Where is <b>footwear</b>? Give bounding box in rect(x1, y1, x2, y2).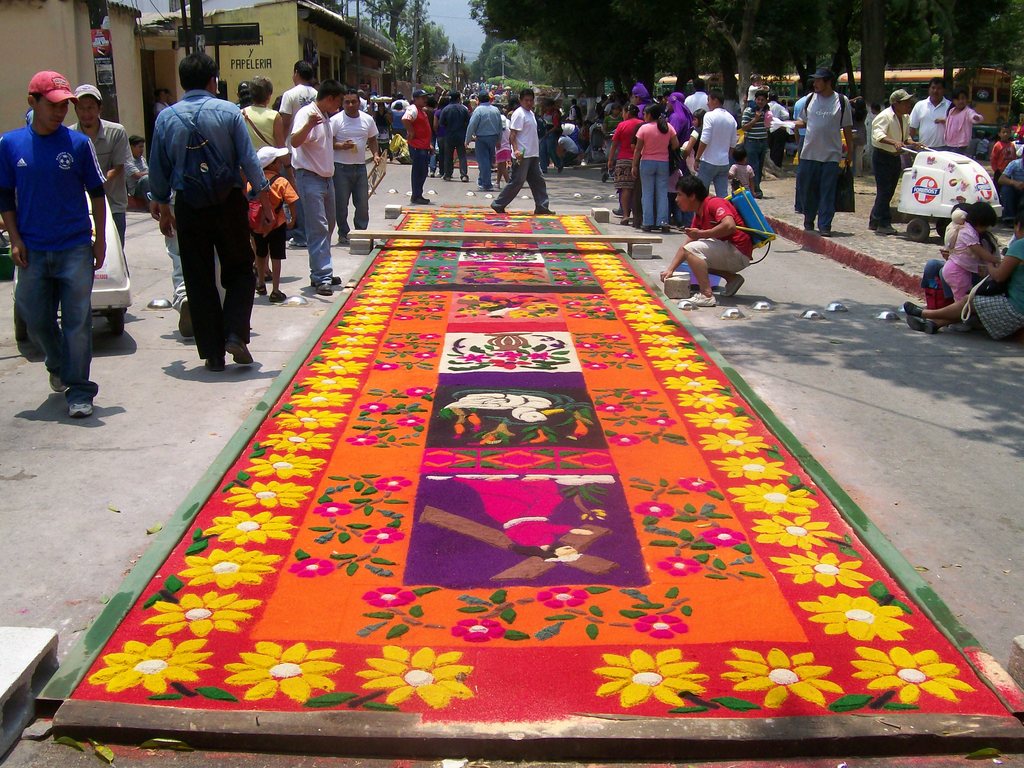
rect(504, 177, 515, 184).
